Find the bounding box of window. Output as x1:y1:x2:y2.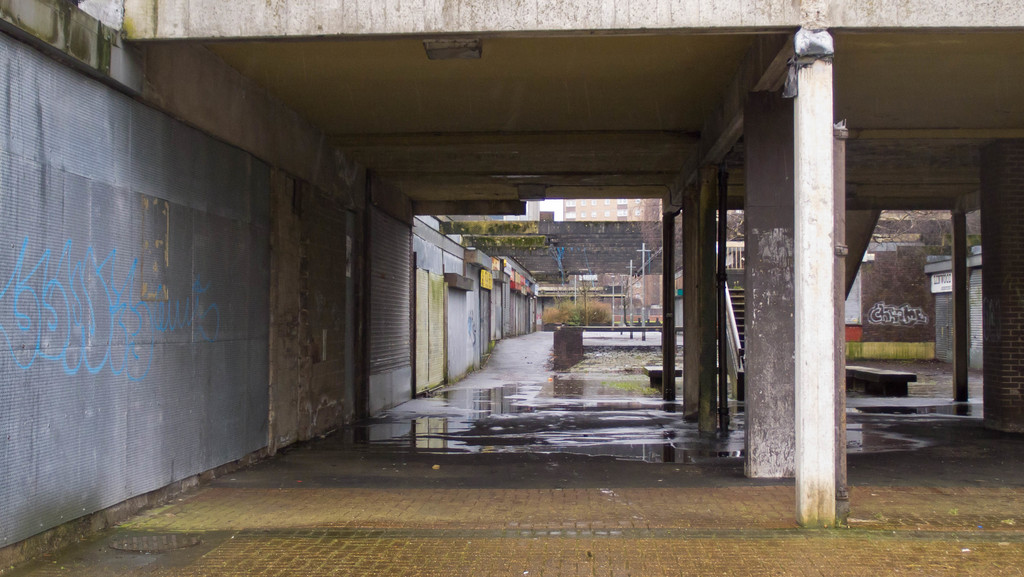
565:210:576:216.
